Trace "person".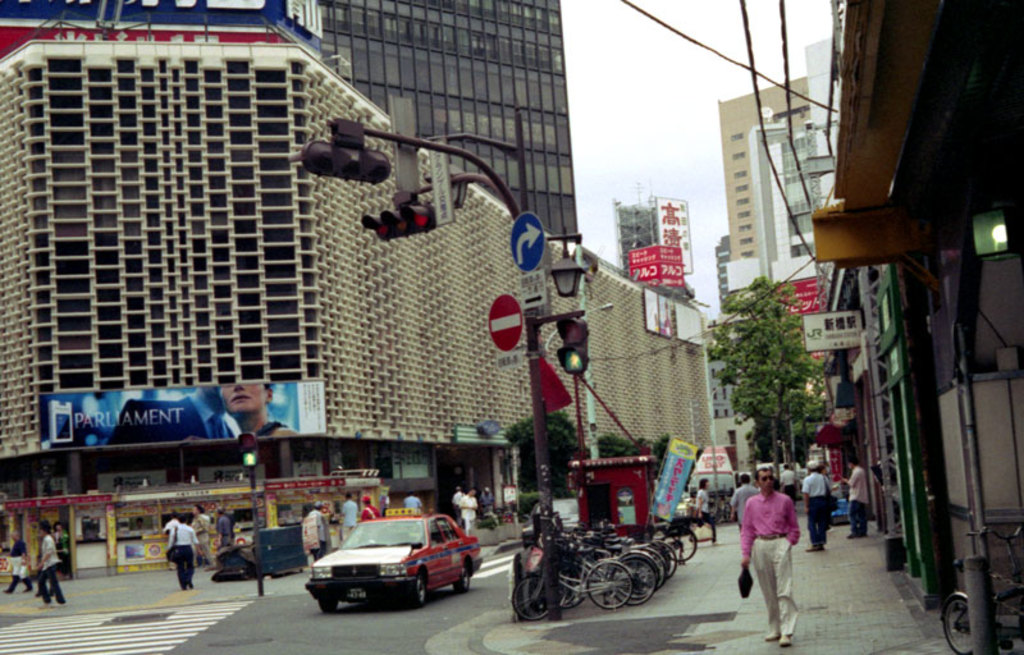
Traced to [842, 449, 869, 539].
